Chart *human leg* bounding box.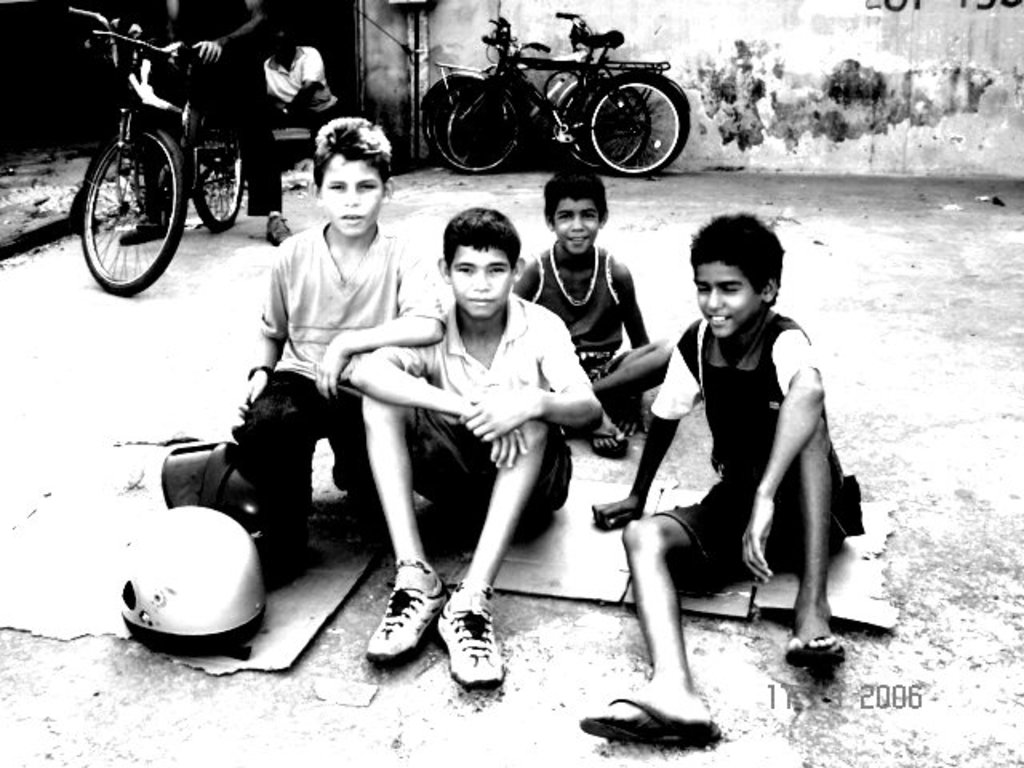
Charted: {"left": 432, "top": 416, "right": 576, "bottom": 690}.
